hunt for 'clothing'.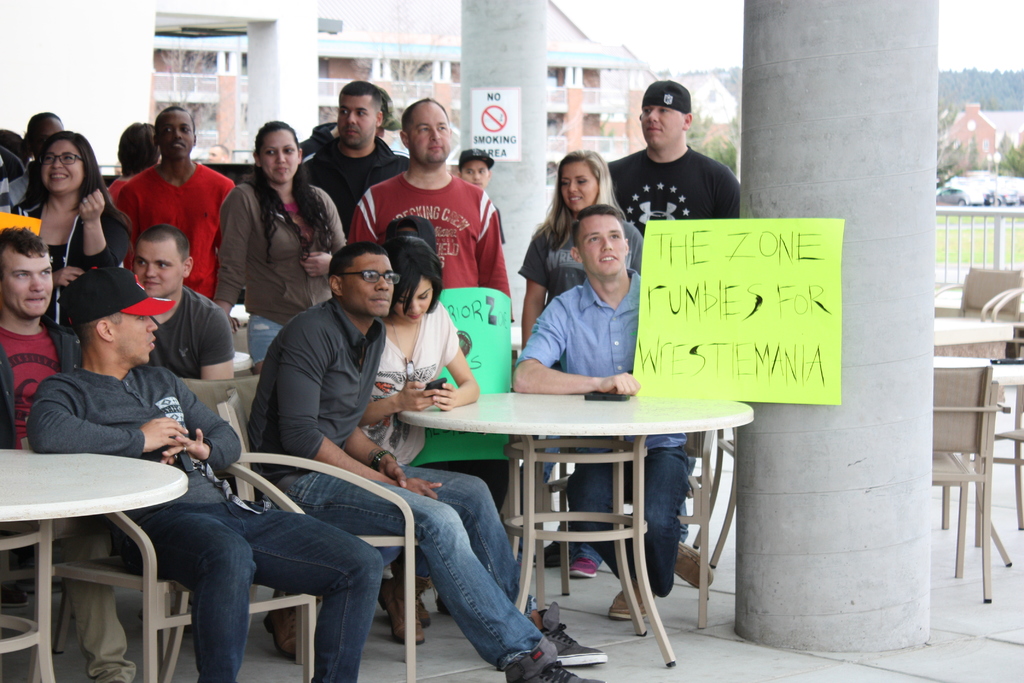
Hunted down at box(149, 292, 237, 388).
